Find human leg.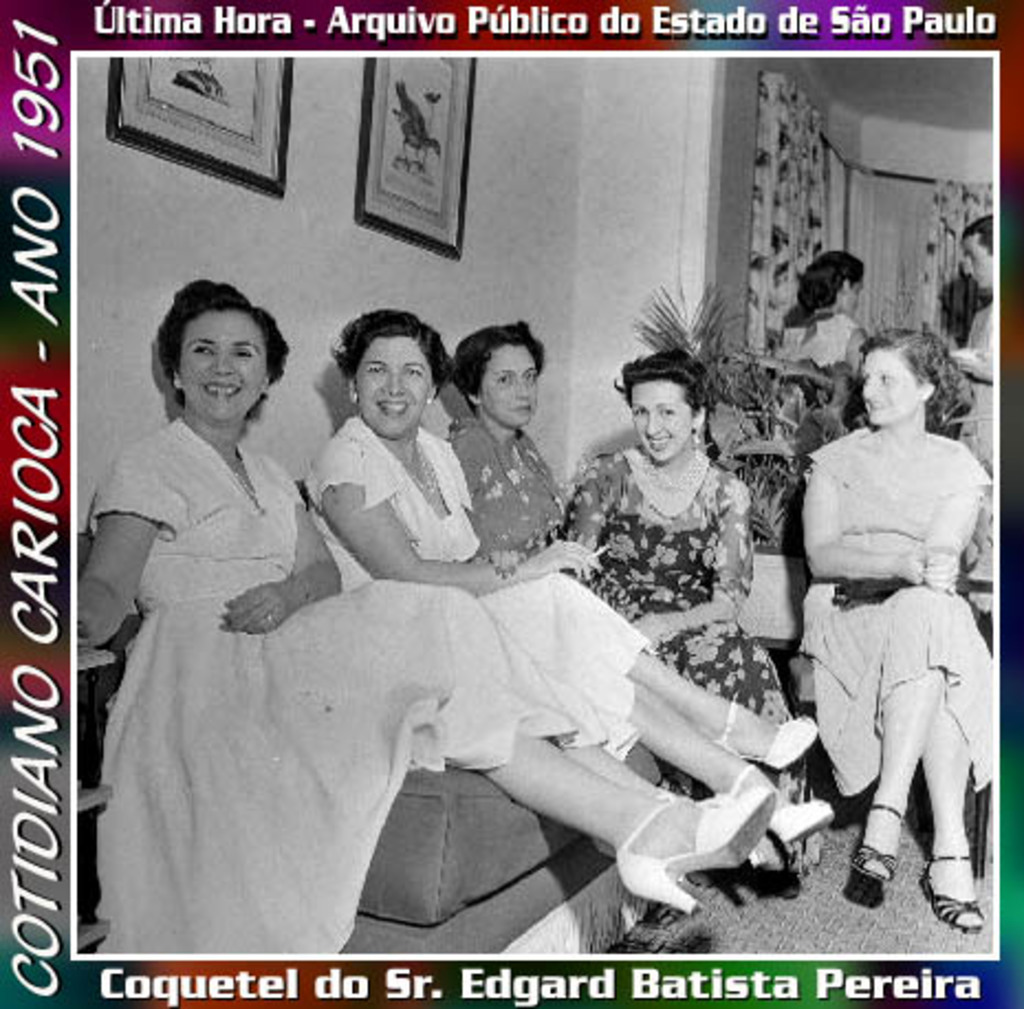
[271, 584, 755, 809].
